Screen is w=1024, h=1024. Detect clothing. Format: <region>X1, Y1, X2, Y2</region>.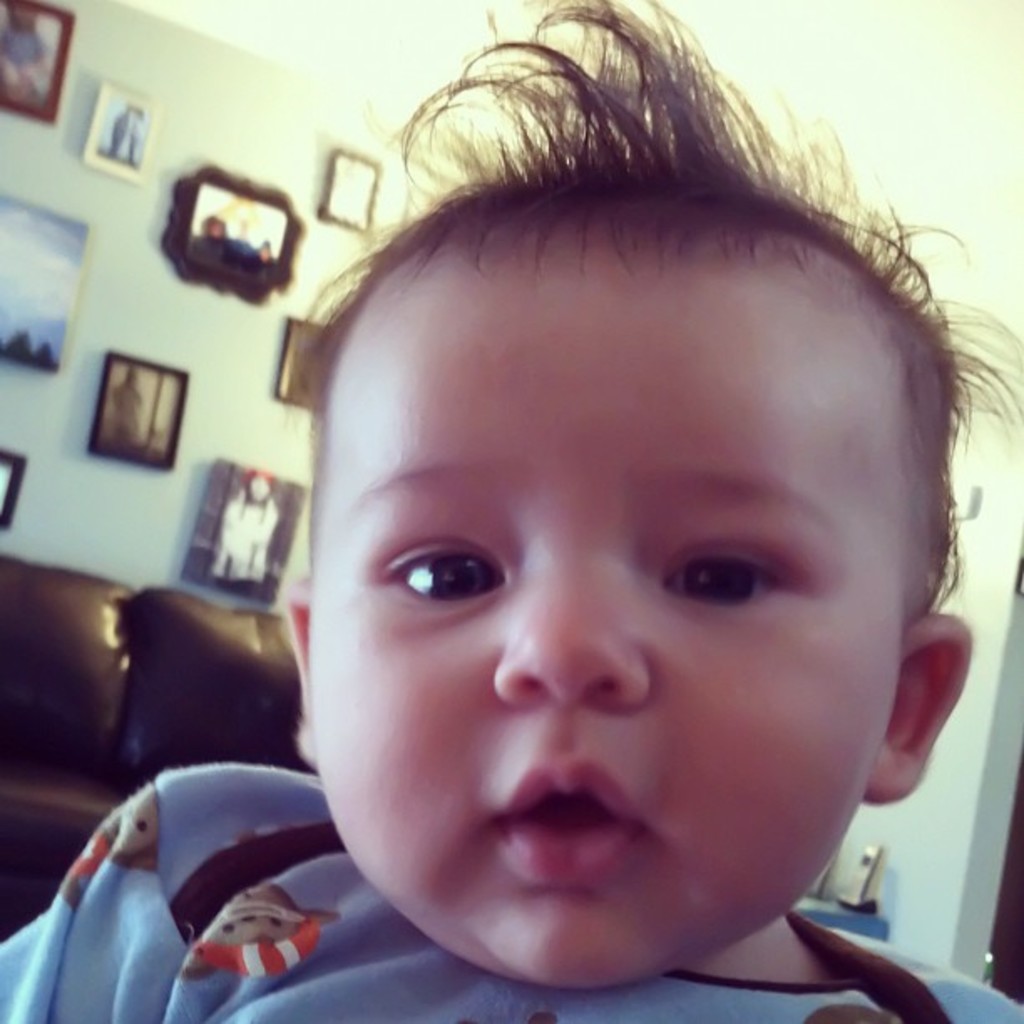
<region>0, 22, 49, 94</region>.
